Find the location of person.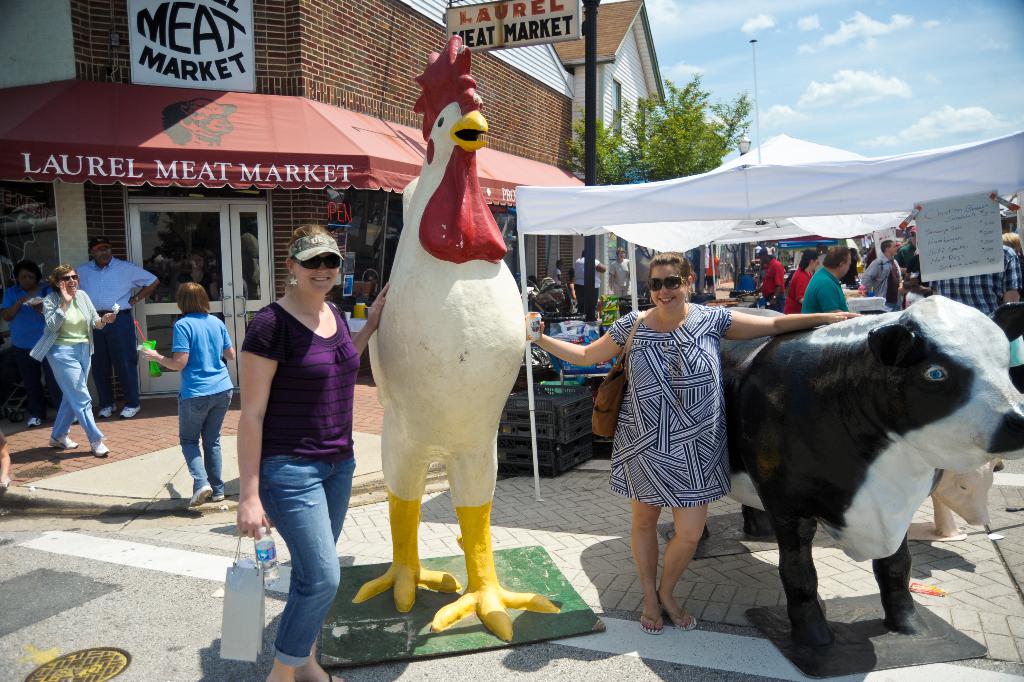
Location: 609, 247, 633, 292.
